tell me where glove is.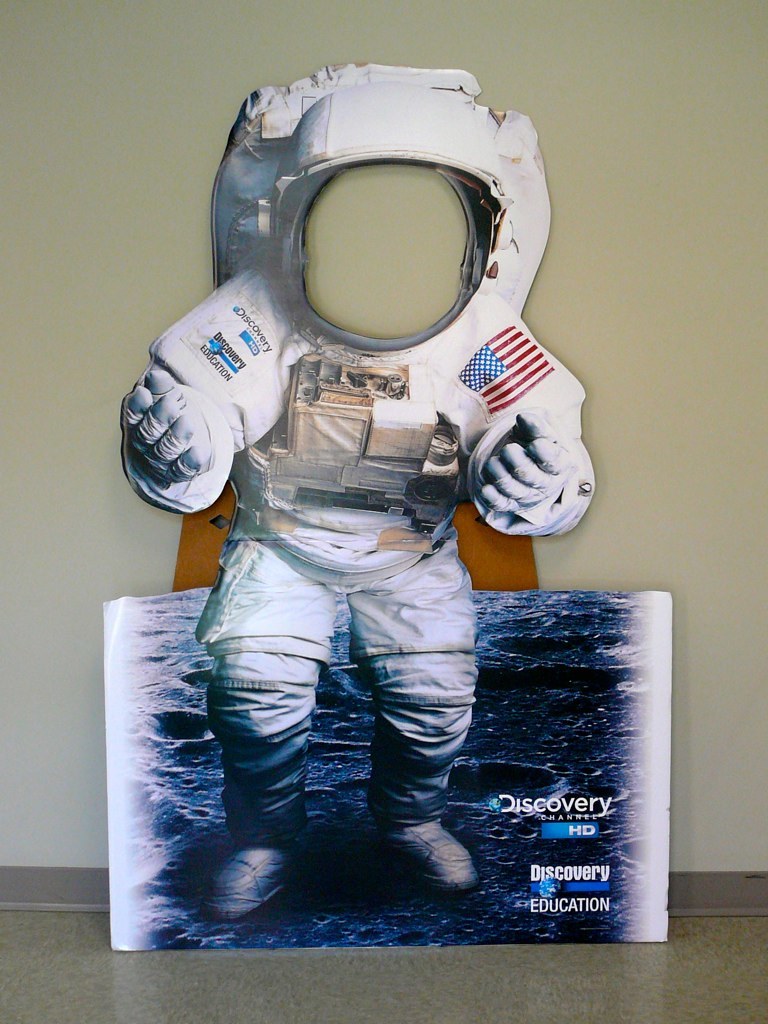
glove is at x1=478 y1=411 x2=567 y2=531.
